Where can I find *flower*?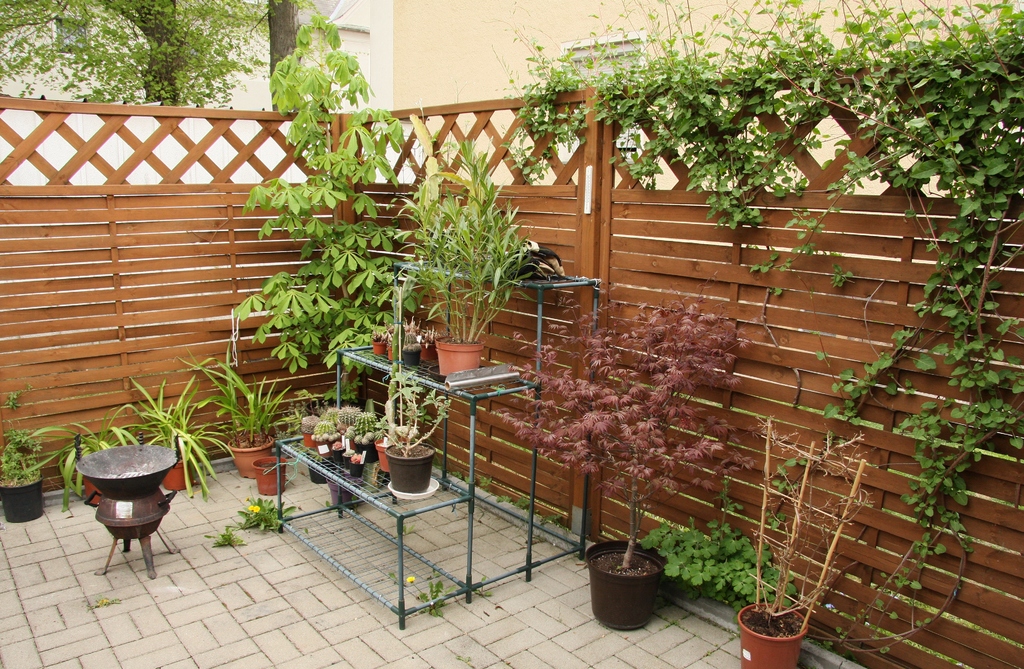
You can find it at x1=253, y1=503, x2=261, y2=514.
